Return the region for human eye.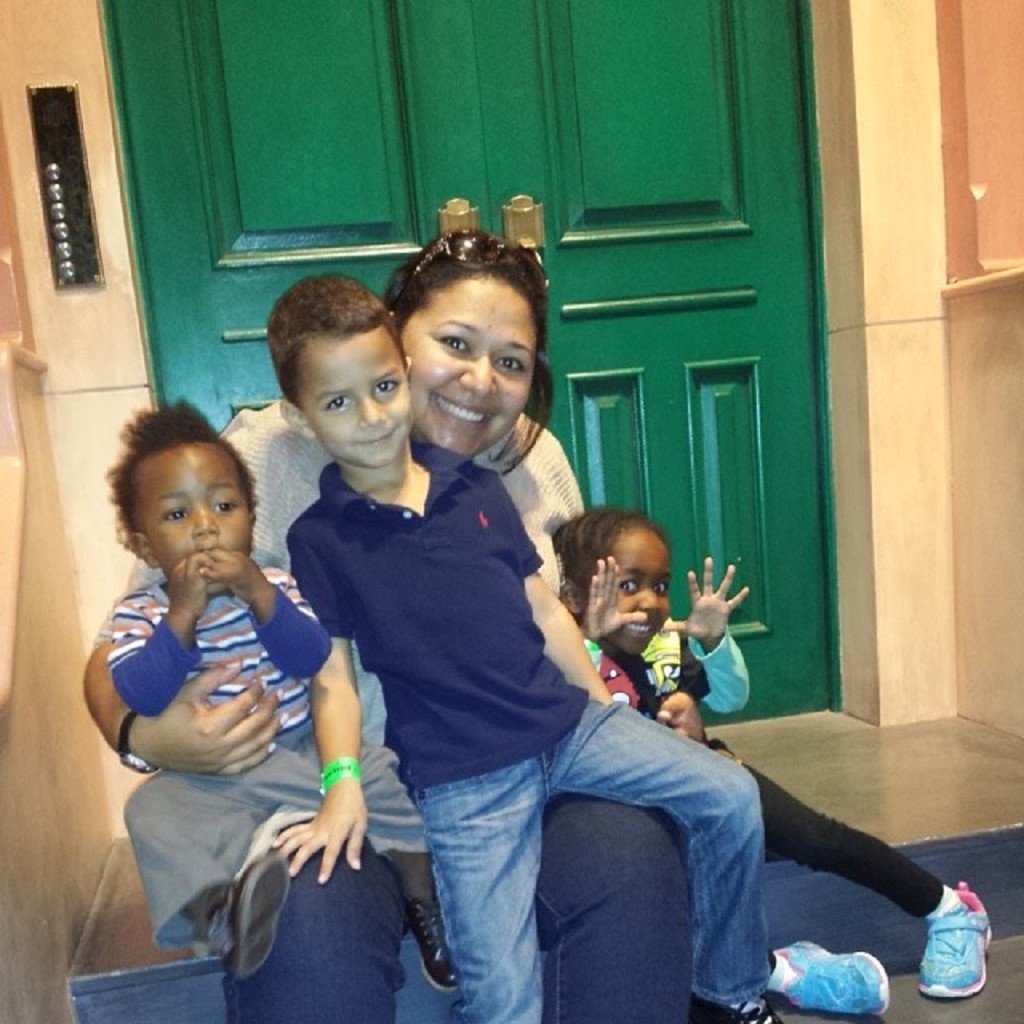
[left=213, top=491, right=240, bottom=517].
